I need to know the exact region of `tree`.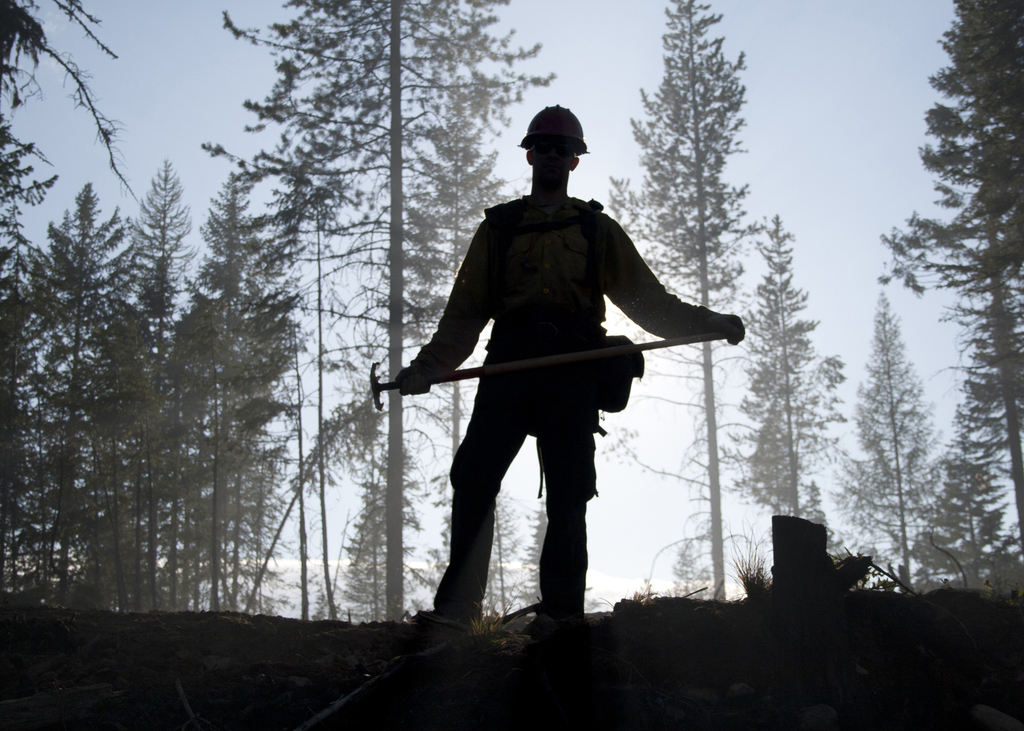
Region: (196, 0, 564, 624).
